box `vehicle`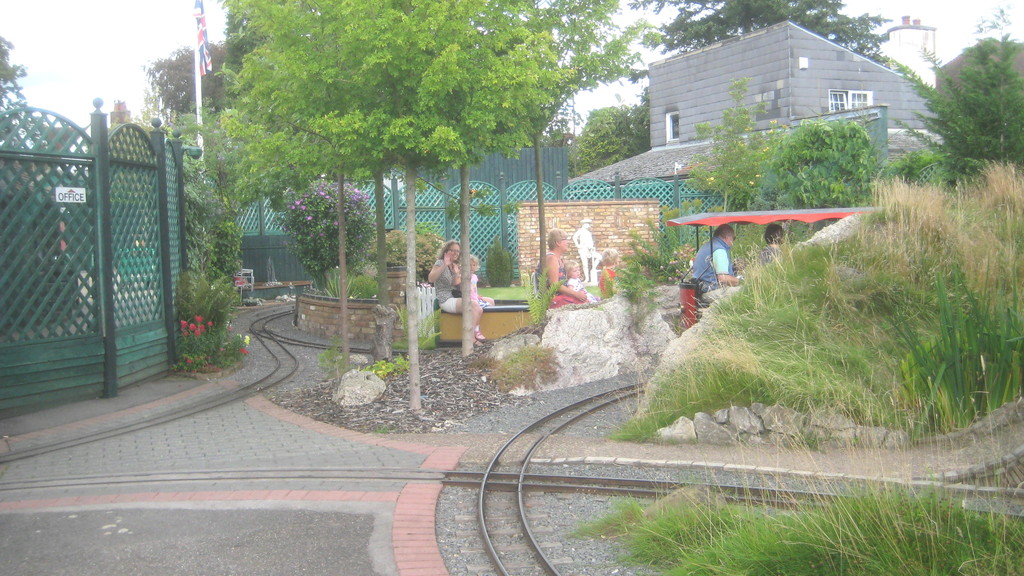
[x1=662, y1=192, x2=847, y2=311]
